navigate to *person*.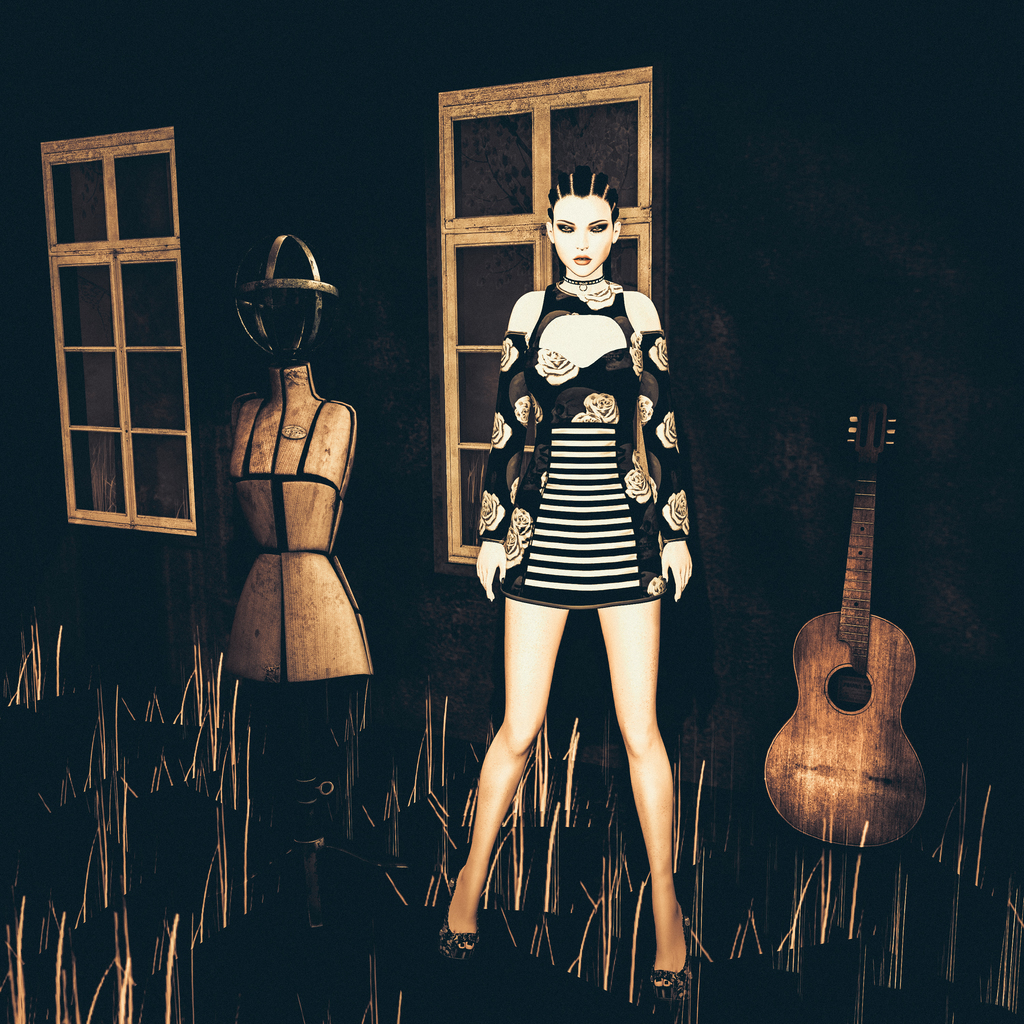
Navigation target: {"x1": 440, "y1": 167, "x2": 695, "y2": 1014}.
